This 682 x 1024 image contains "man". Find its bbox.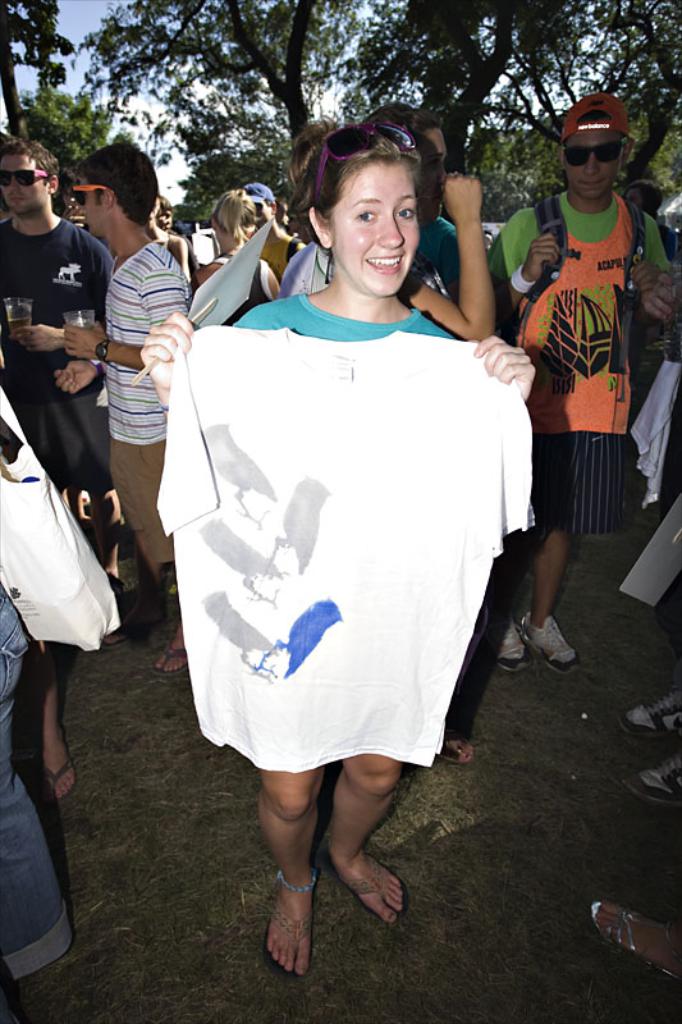
(99, 138, 201, 676).
